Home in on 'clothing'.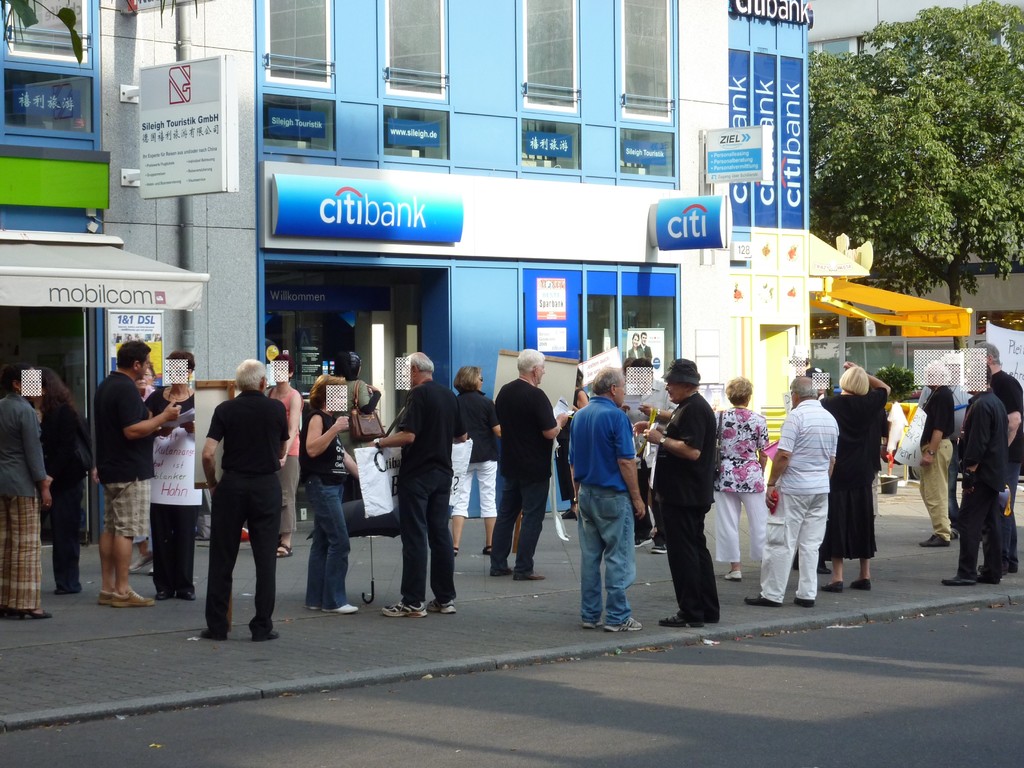
Homed in at <box>627,345,642,358</box>.
